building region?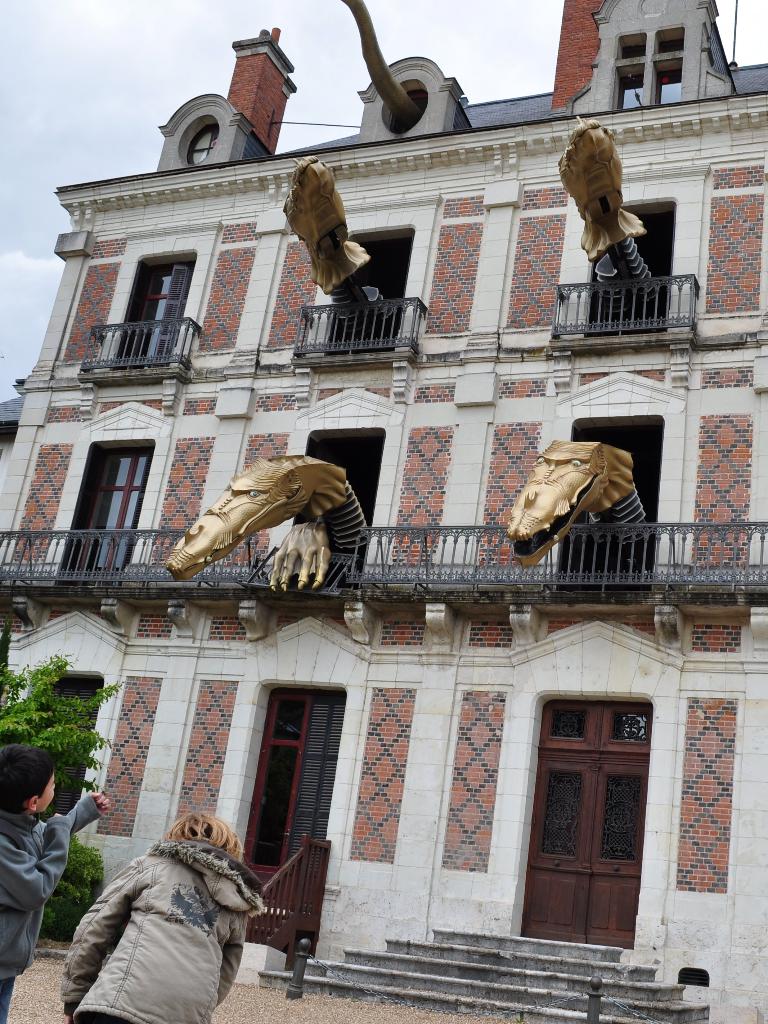
0 0 767 1023
